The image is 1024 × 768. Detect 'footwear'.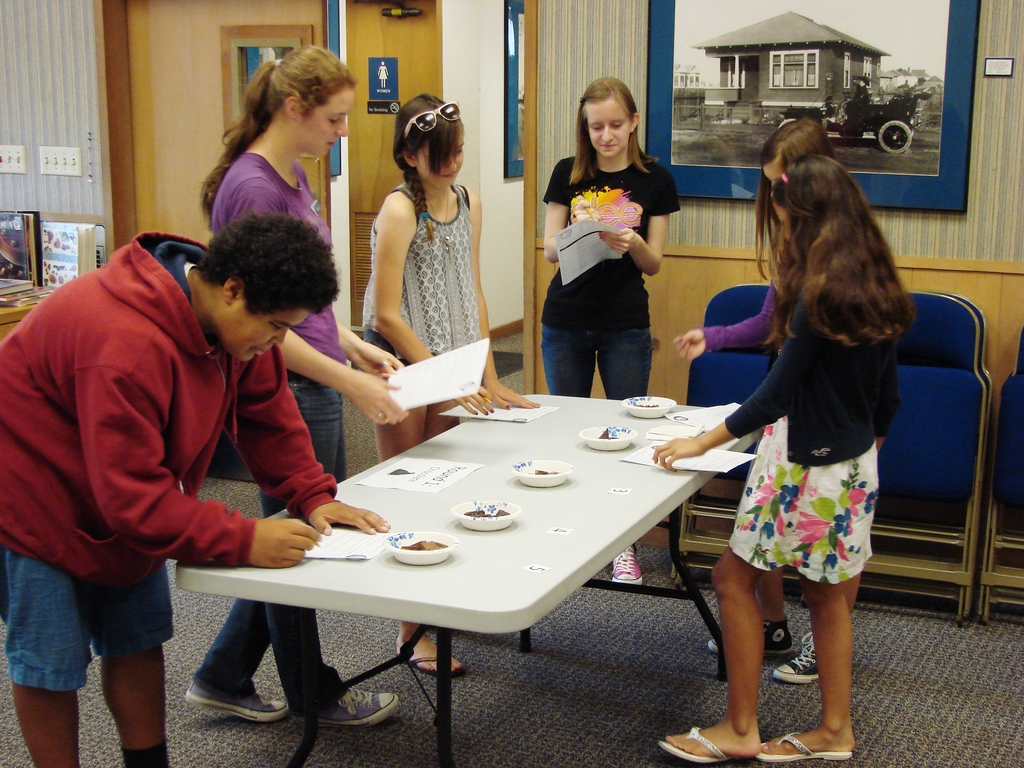
Detection: l=613, t=547, r=639, b=582.
